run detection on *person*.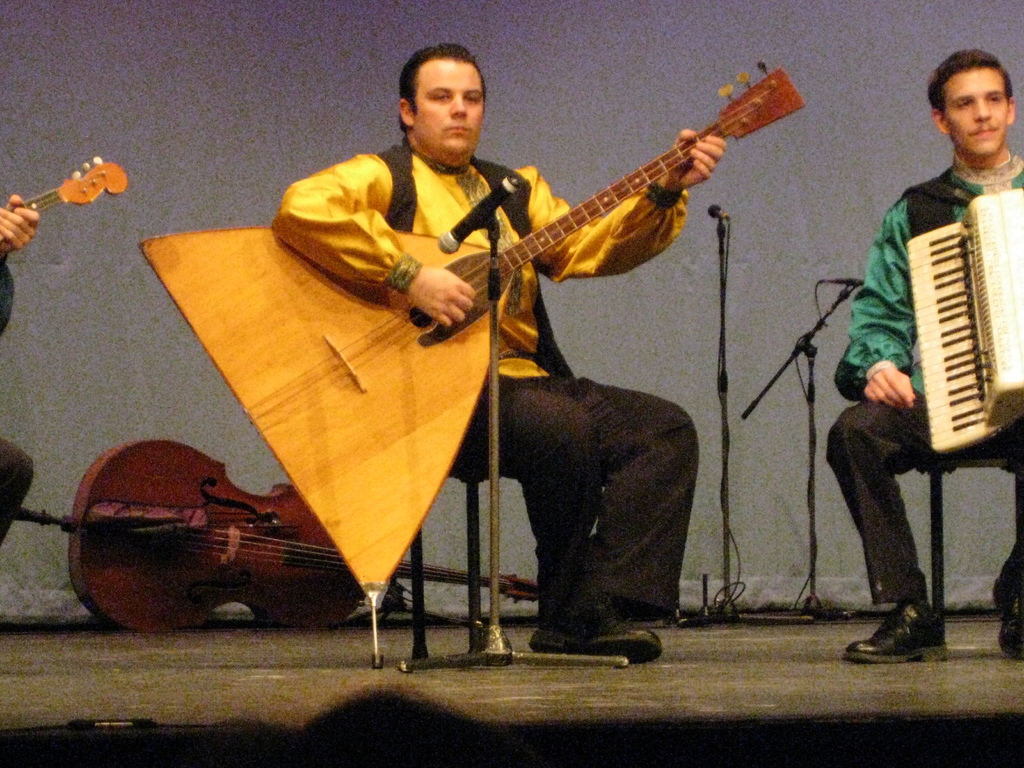
Result: detection(824, 51, 1023, 666).
